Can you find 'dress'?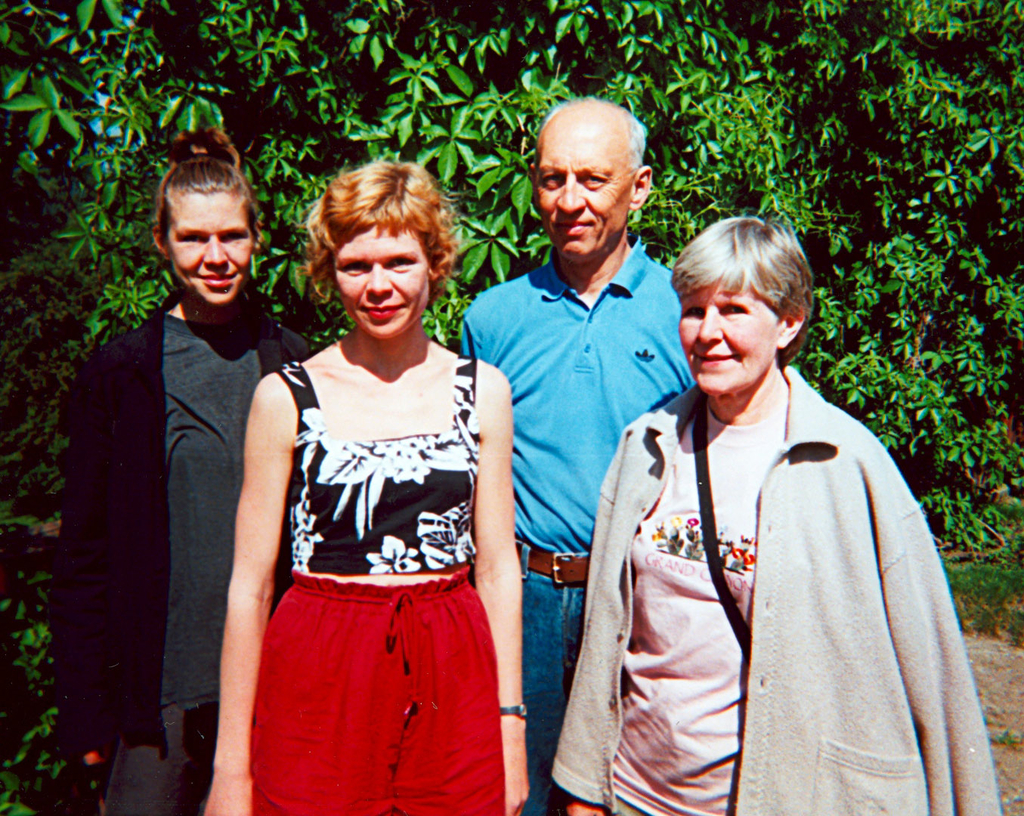
Yes, bounding box: box=[251, 357, 507, 815].
